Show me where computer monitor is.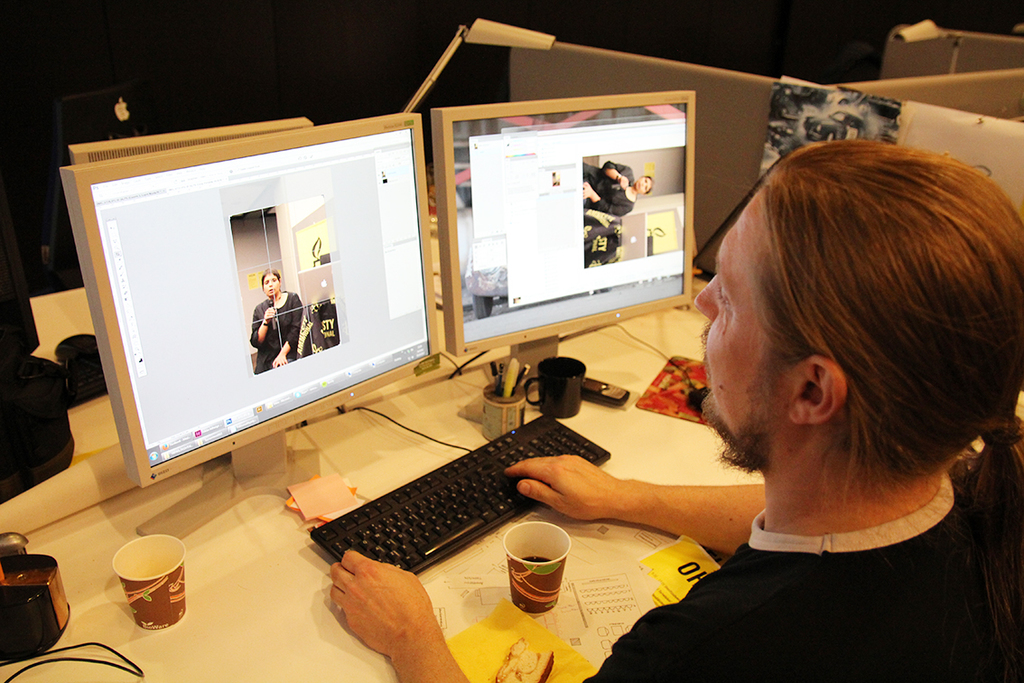
computer monitor is at box(424, 84, 694, 414).
